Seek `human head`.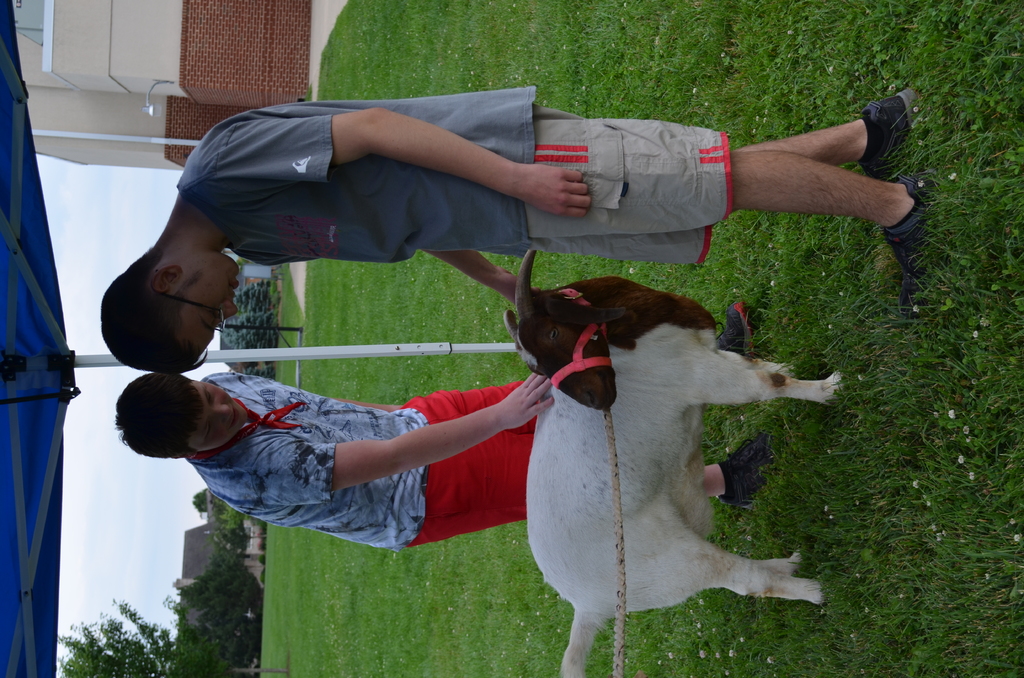
[x1=108, y1=247, x2=243, y2=378].
